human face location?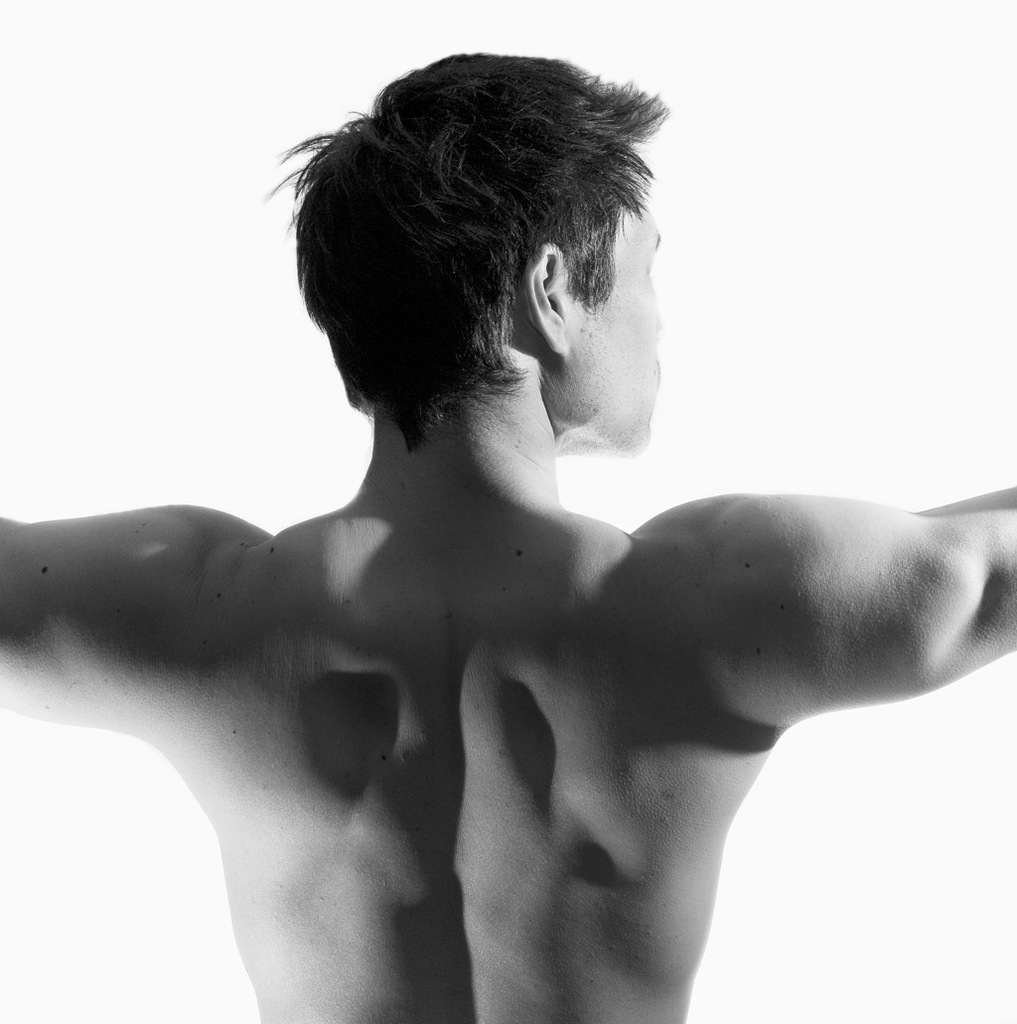
BBox(580, 195, 659, 452)
